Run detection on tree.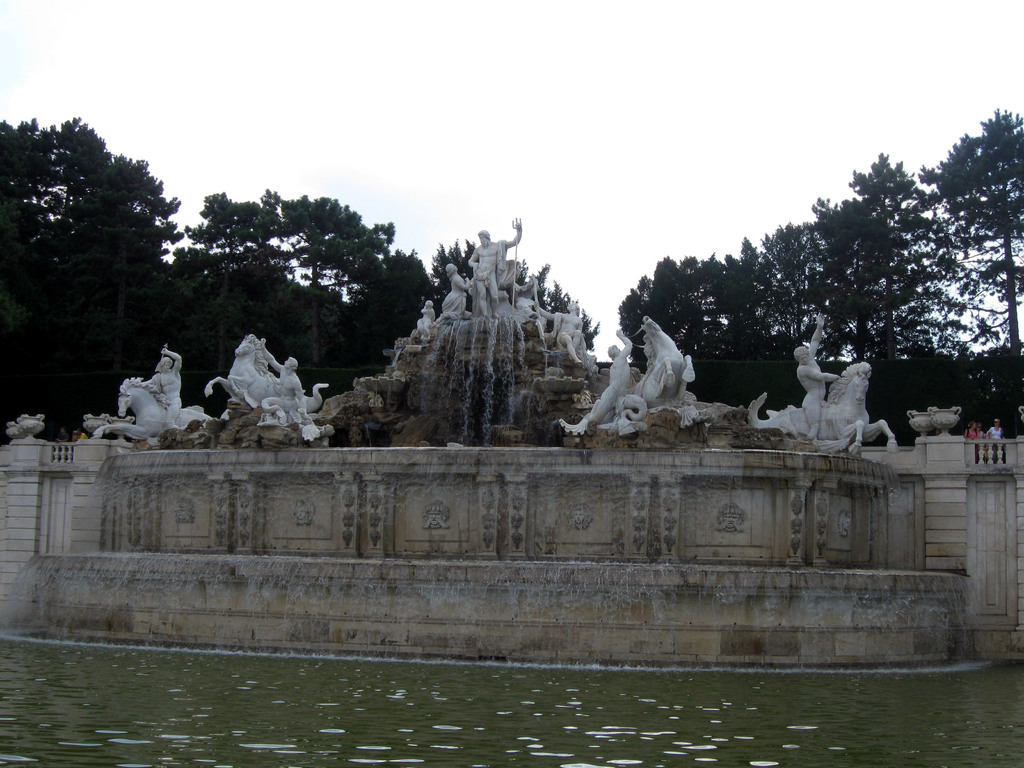
Result: <box>916,102,1023,371</box>.
